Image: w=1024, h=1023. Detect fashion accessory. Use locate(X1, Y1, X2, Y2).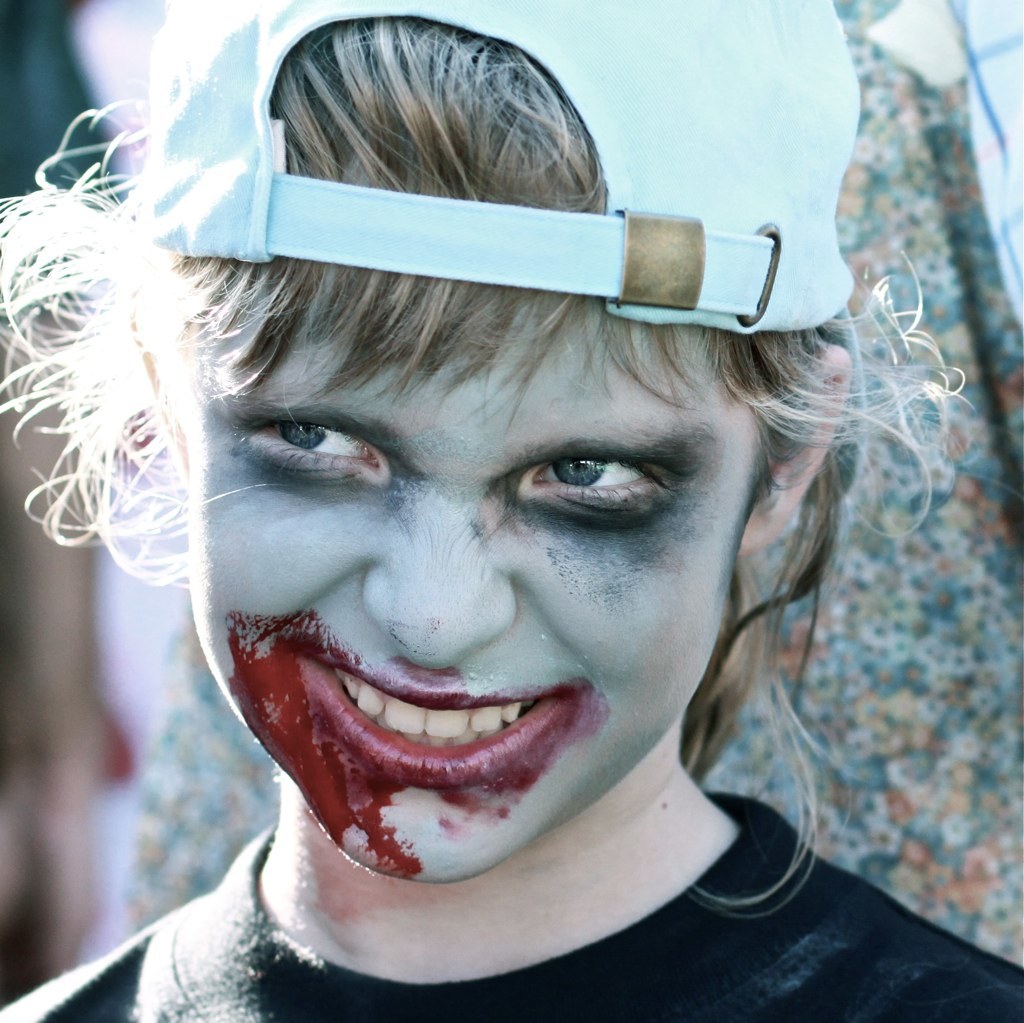
locate(144, 0, 857, 336).
